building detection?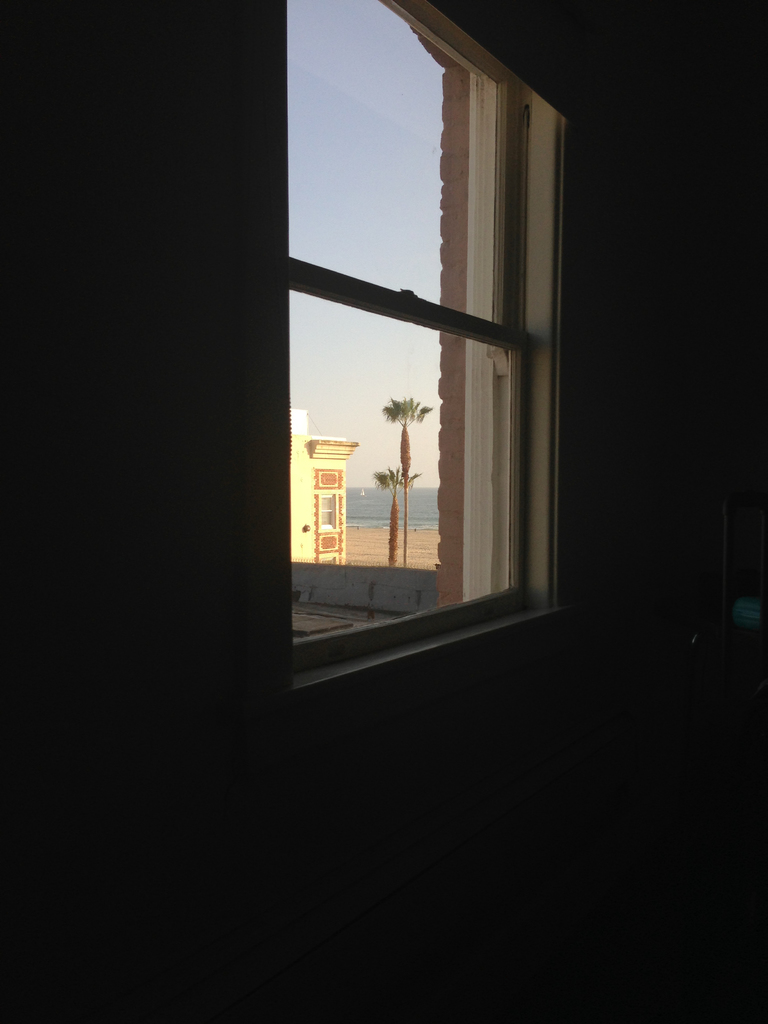
0:0:767:1023
